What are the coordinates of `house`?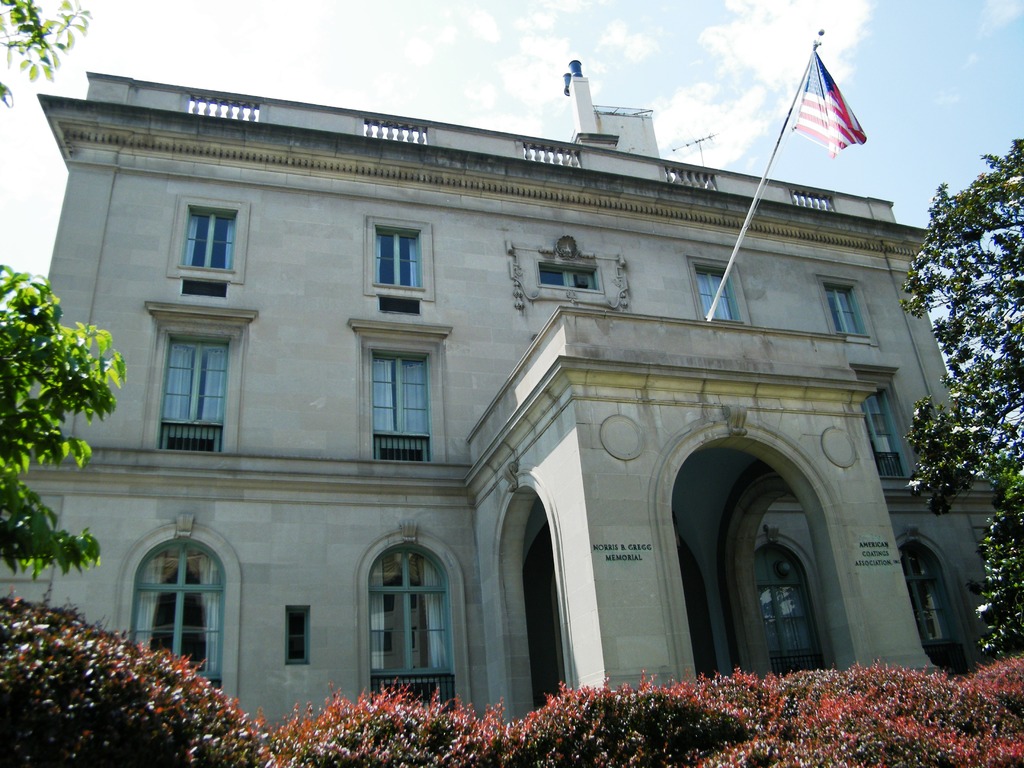
region(0, 72, 1017, 732).
